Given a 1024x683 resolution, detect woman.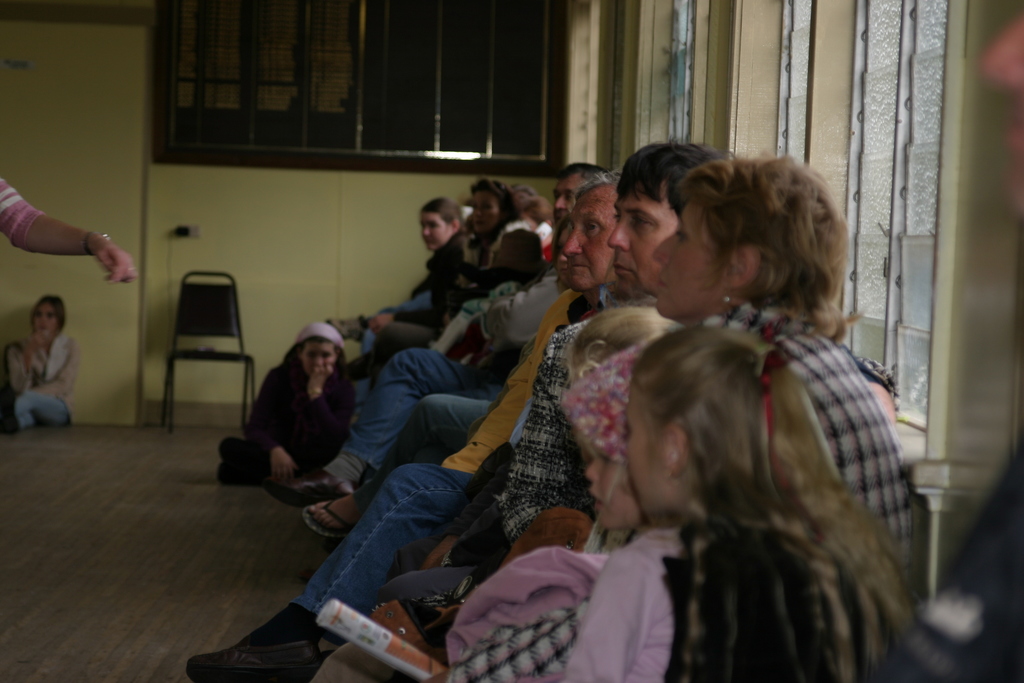
box(0, 174, 136, 288).
